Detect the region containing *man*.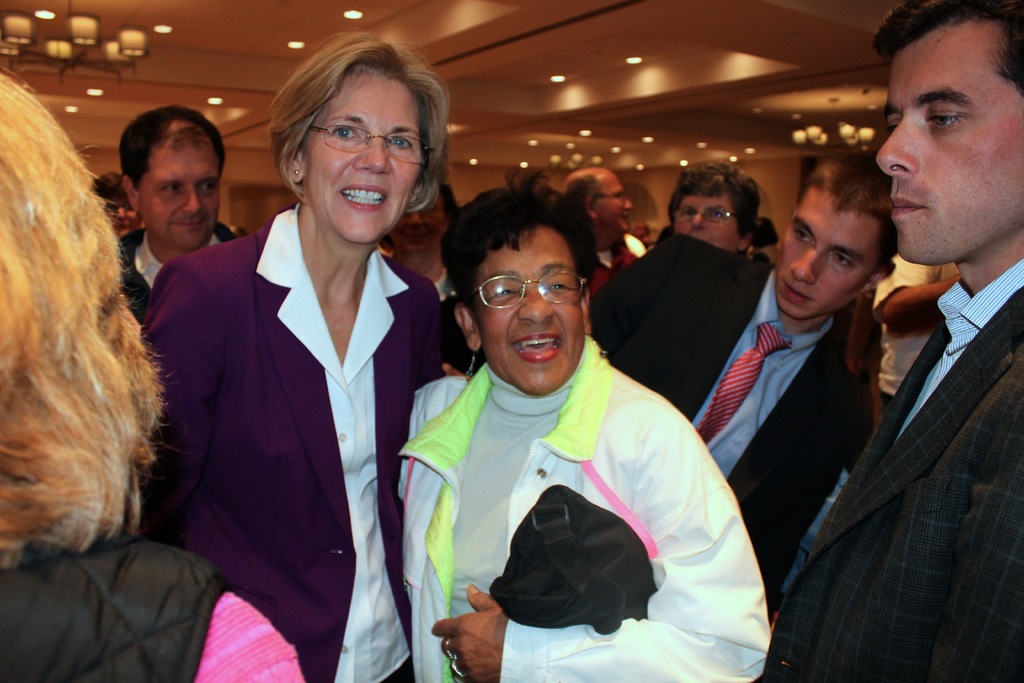
563, 164, 646, 267.
